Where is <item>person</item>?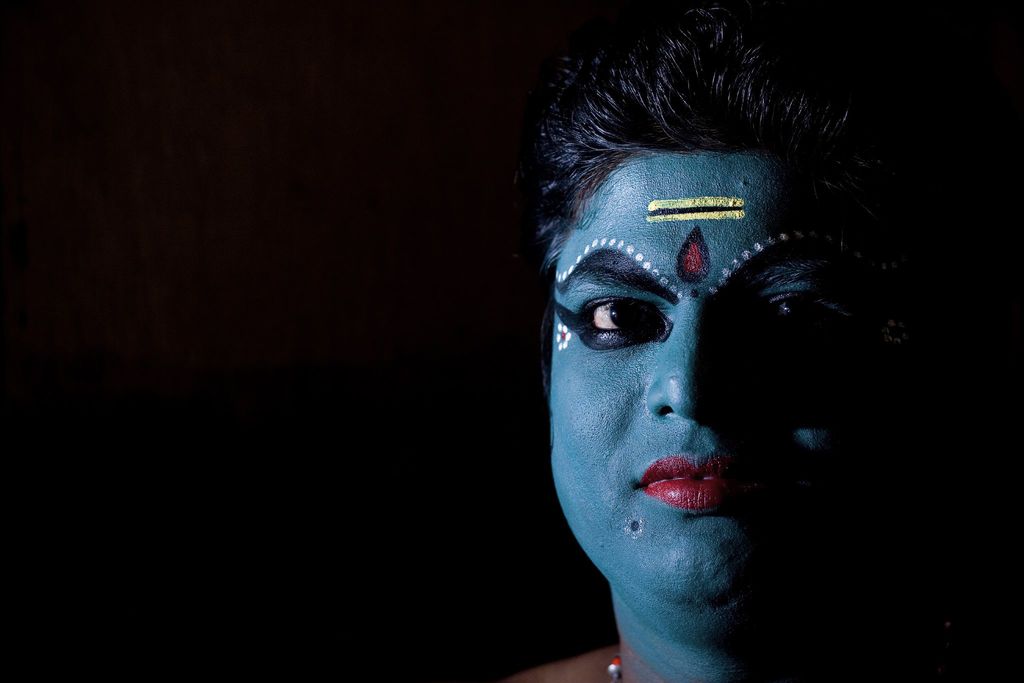
494, 0, 954, 682.
